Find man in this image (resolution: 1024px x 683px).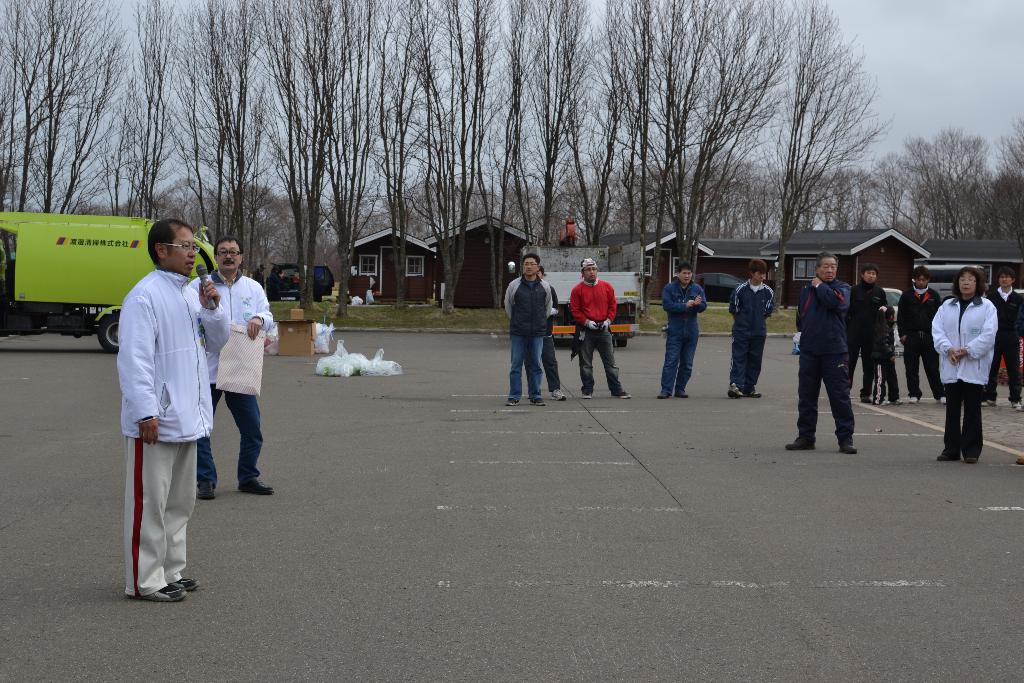
left=851, top=265, right=886, bottom=400.
